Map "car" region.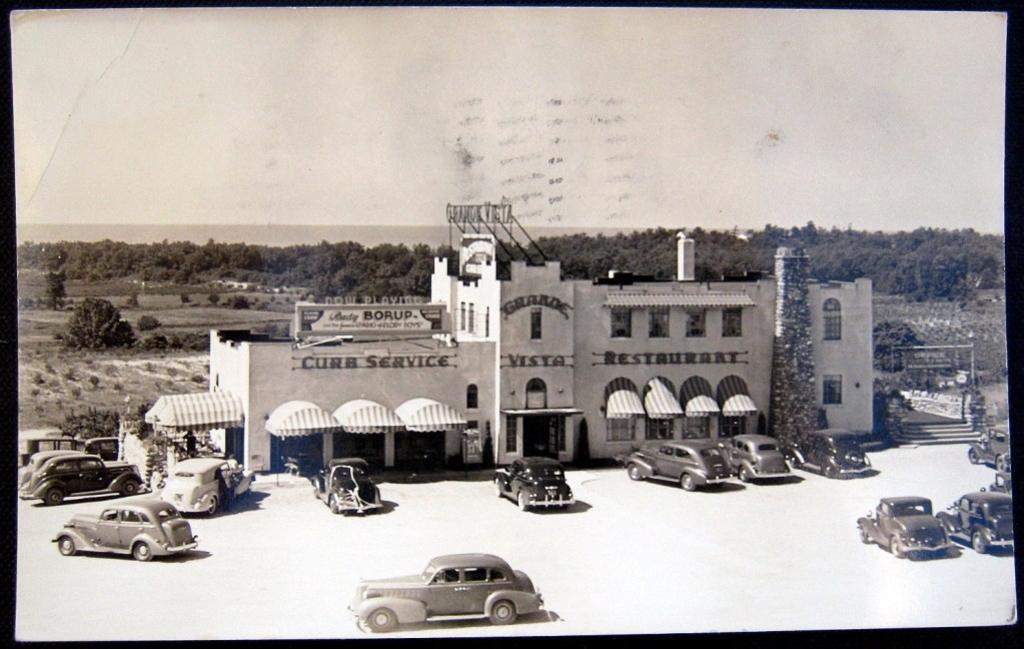
Mapped to bbox=(624, 437, 734, 495).
